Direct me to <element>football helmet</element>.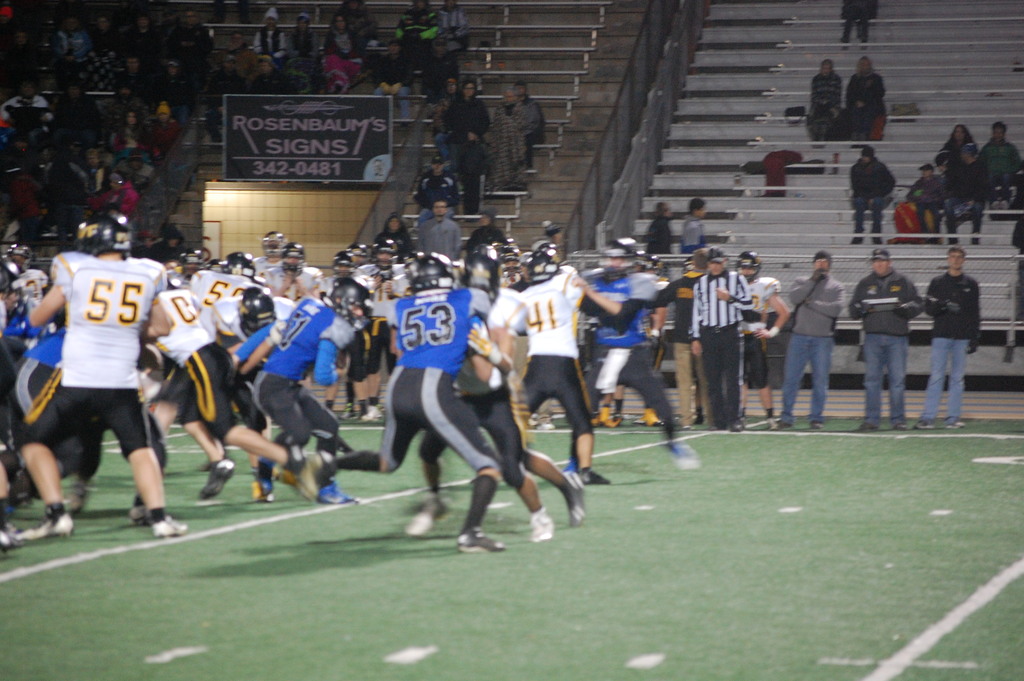
Direction: pyautogui.locateOnScreen(181, 247, 204, 282).
